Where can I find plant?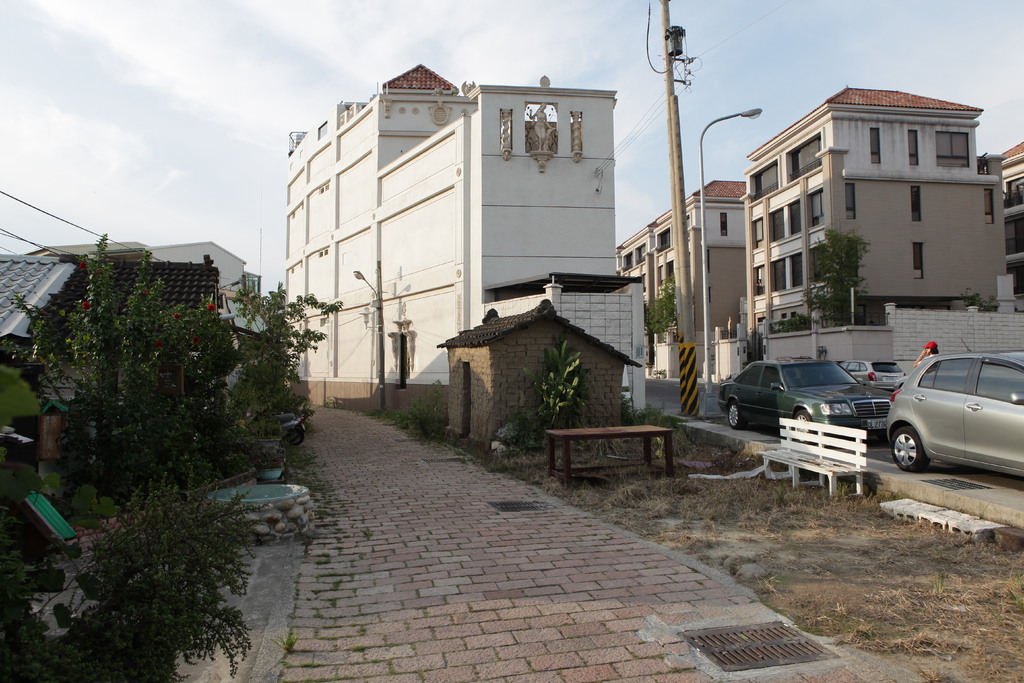
You can find it at x1=495 y1=400 x2=545 y2=454.
